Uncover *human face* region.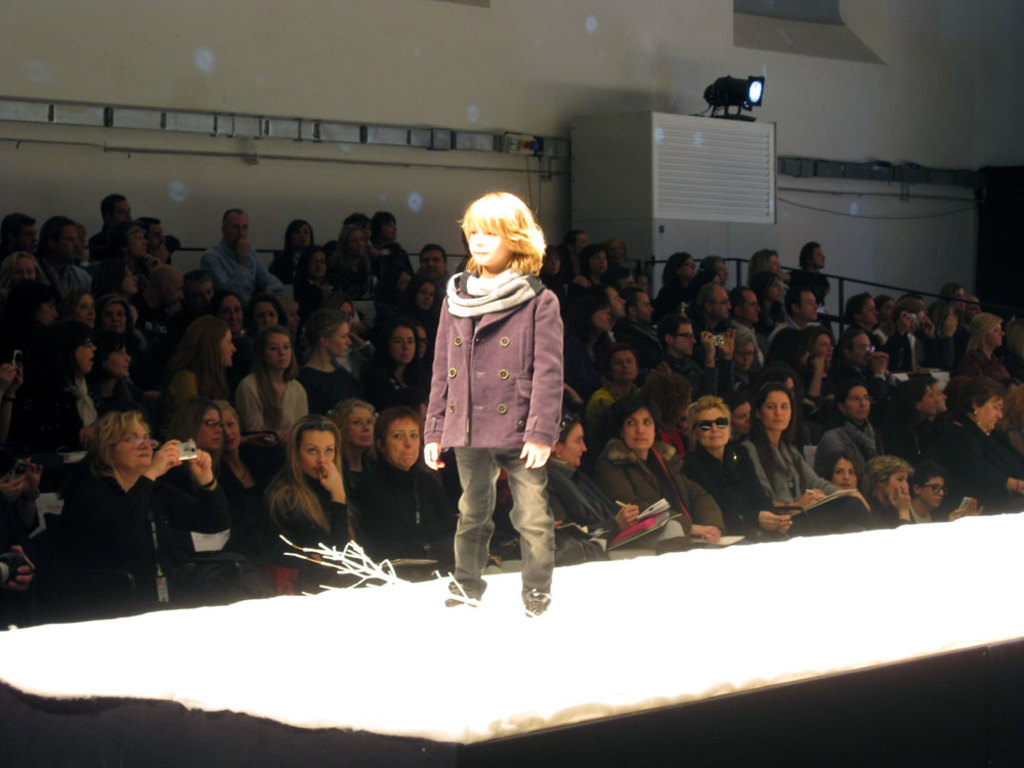
Uncovered: 846, 388, 870, 417.
